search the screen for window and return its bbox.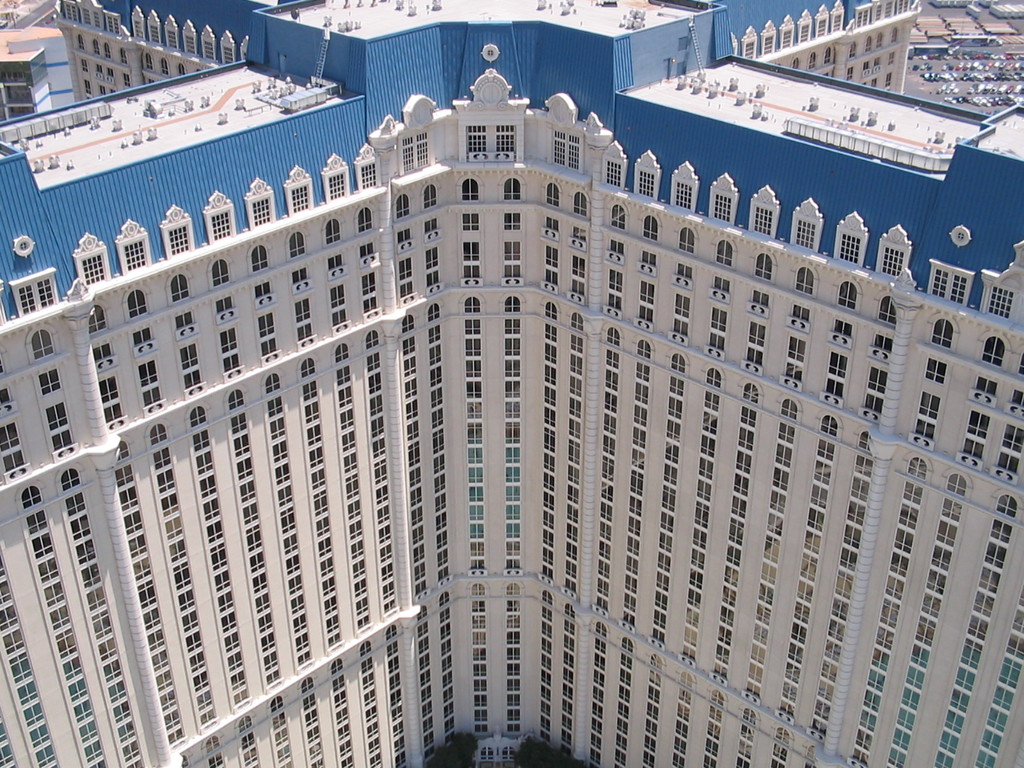
Found: bbox(239, 732, 255, 747).
